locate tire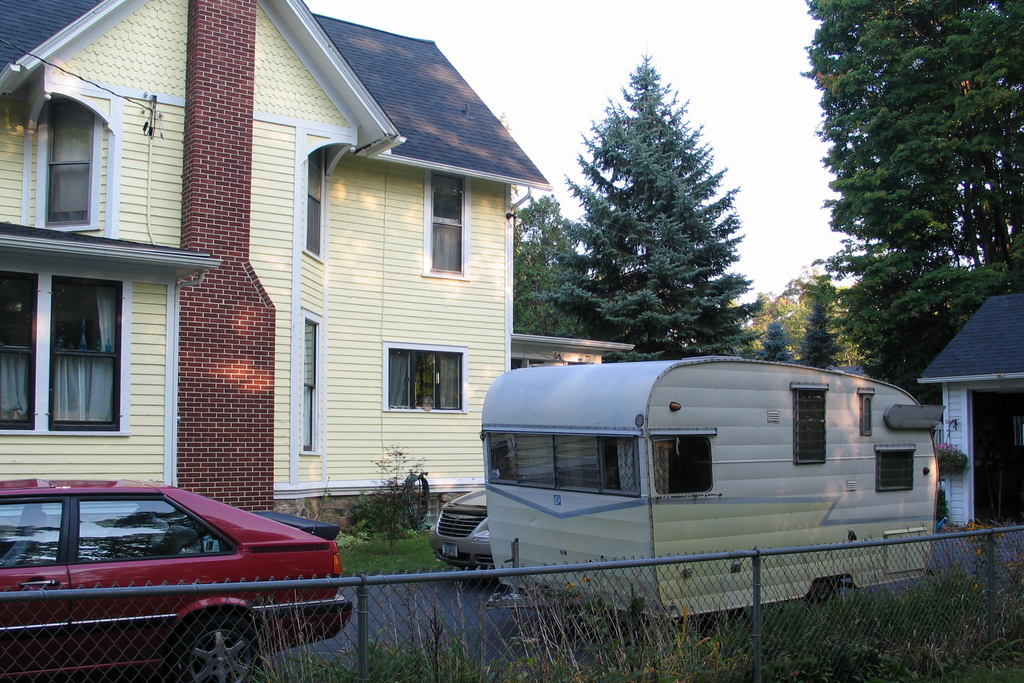
crop(162, 599, 264, 682)
